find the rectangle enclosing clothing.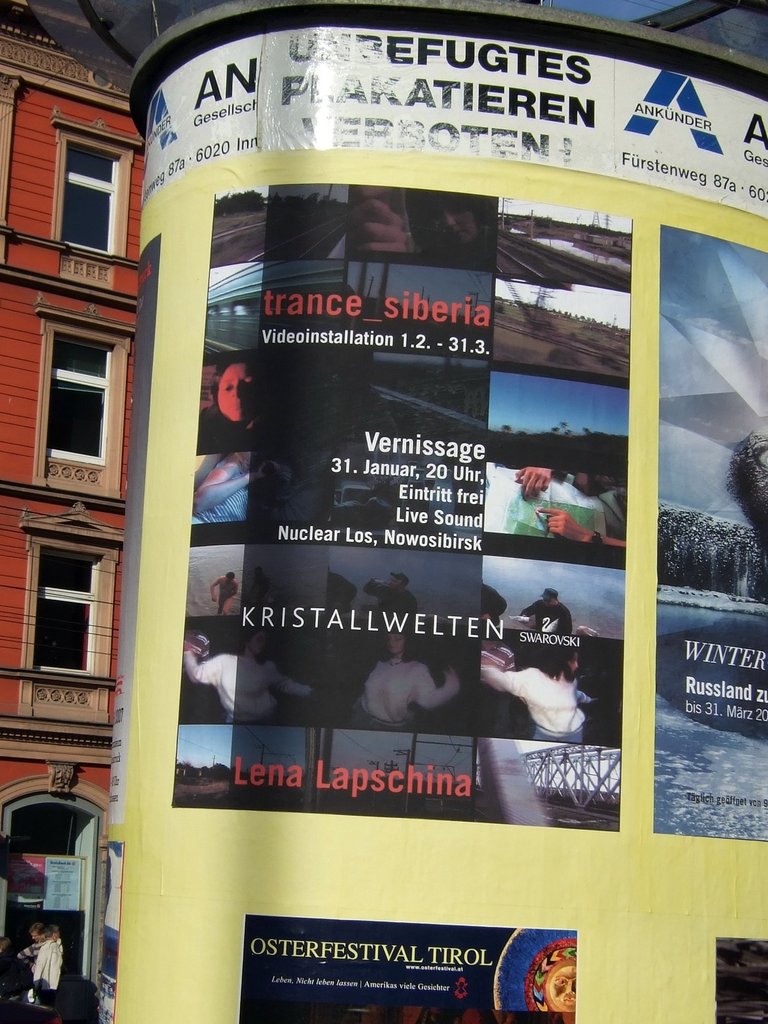
l=195, t=454, r=255, b=522.
